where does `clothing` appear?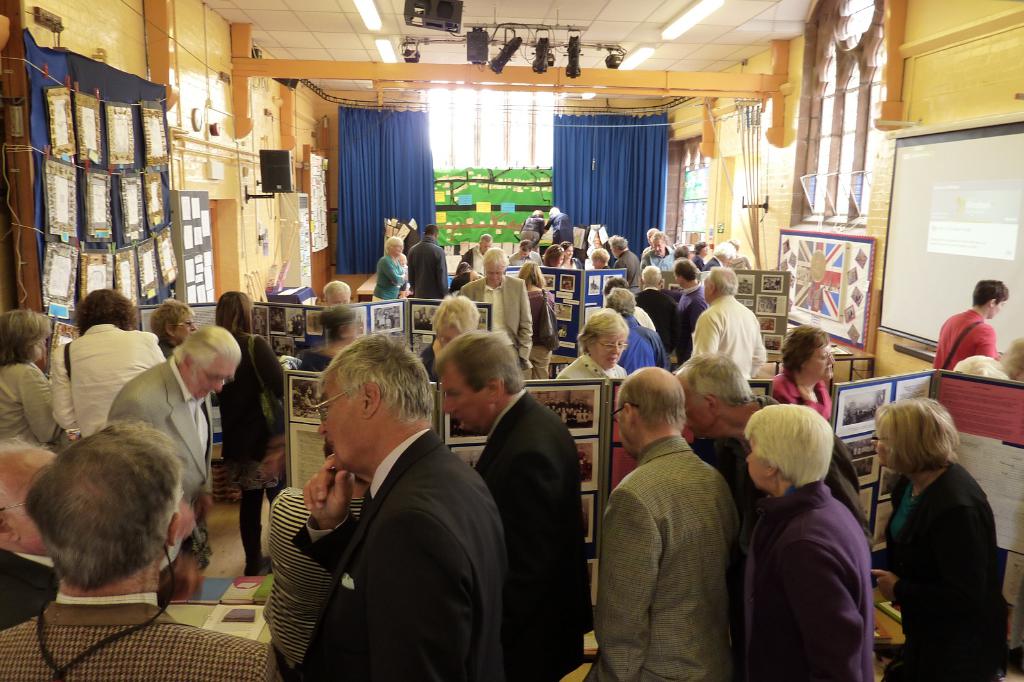
Appears at x1=692 y1=253 x2=703 y2=273.
